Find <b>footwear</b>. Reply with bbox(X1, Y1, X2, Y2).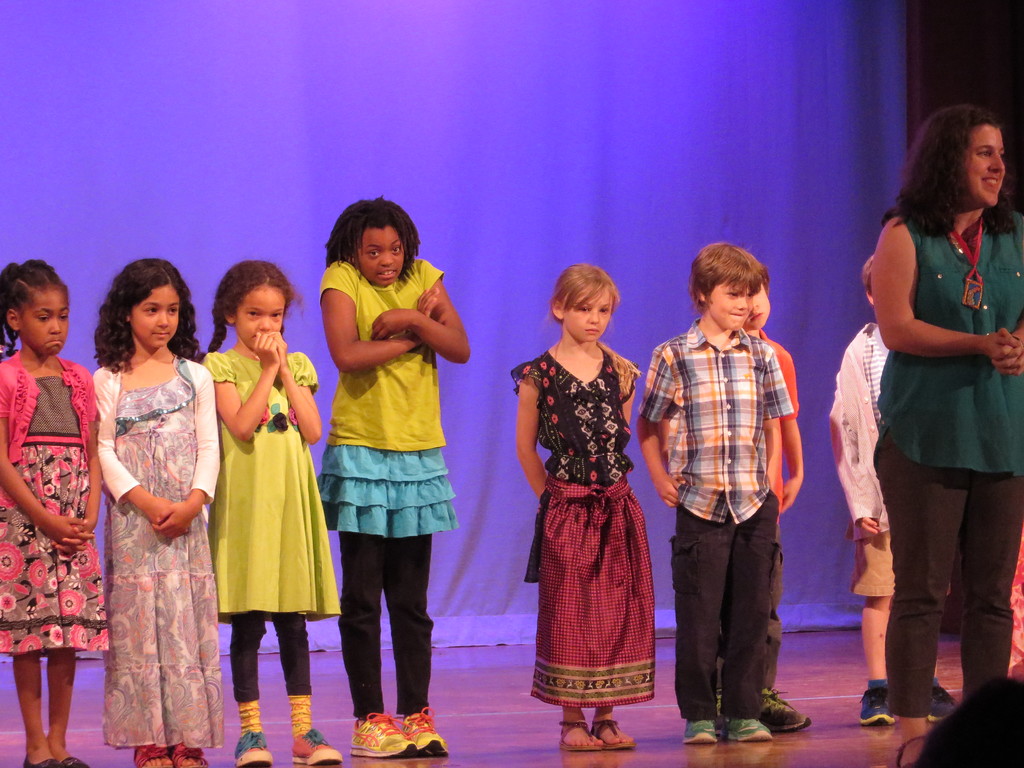
bbox(132, 744, 207, 767).
